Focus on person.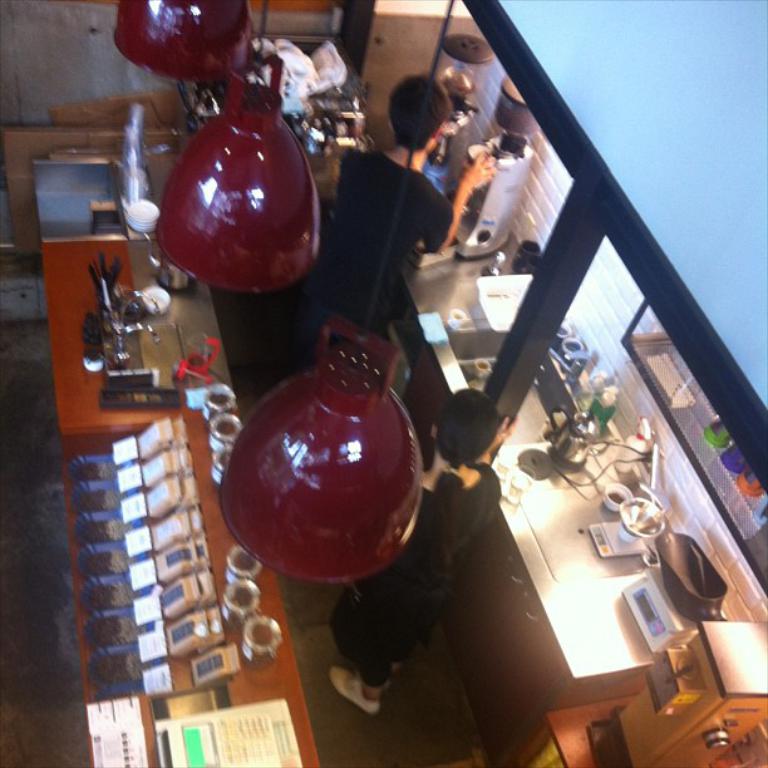
Focused at {"x1": 339, "y1": 67, "x2": 498, "y2": 344}.
